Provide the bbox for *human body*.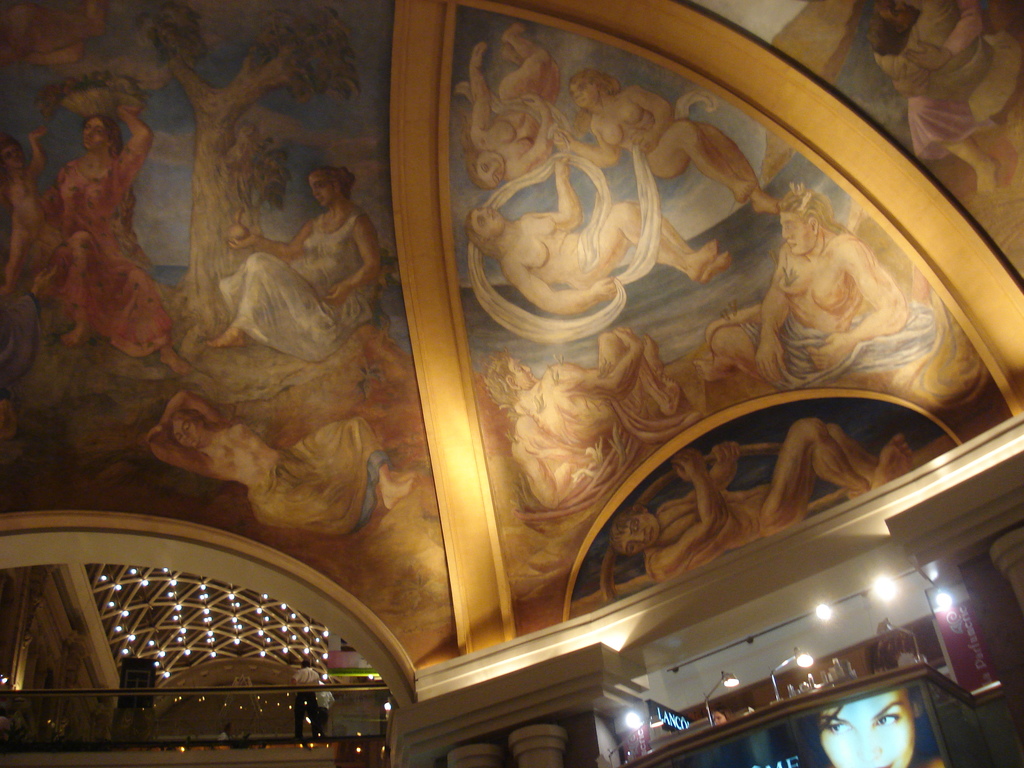
459/19/561/193.
